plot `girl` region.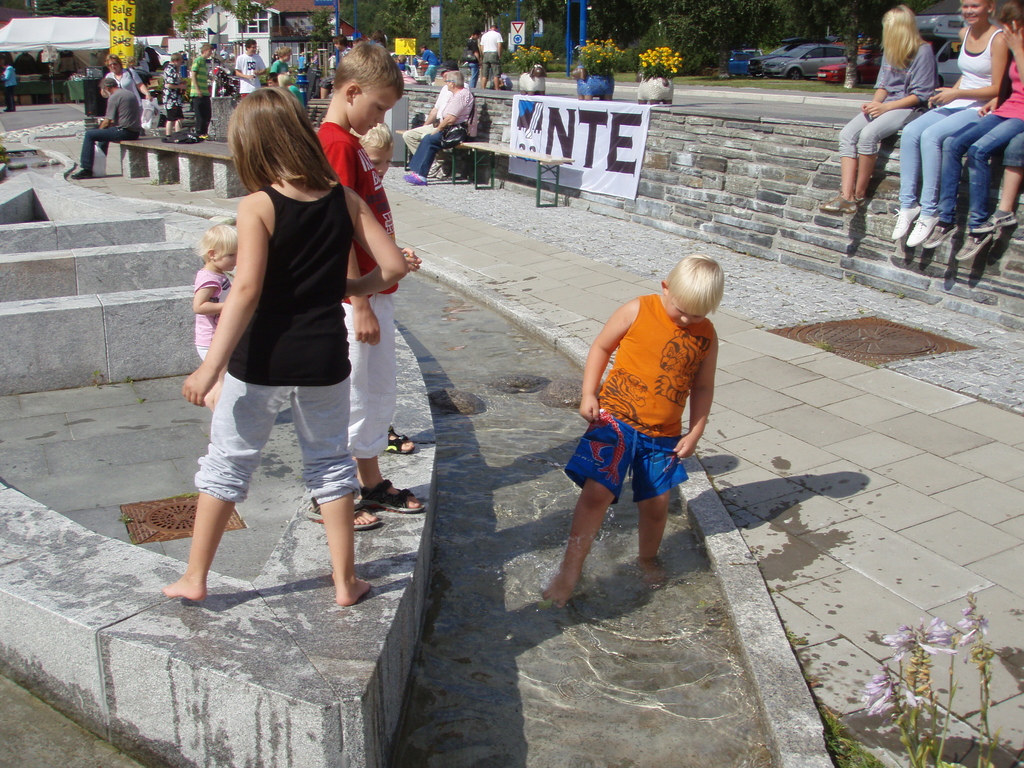
Plotted at [820, 8, 938, 204].
